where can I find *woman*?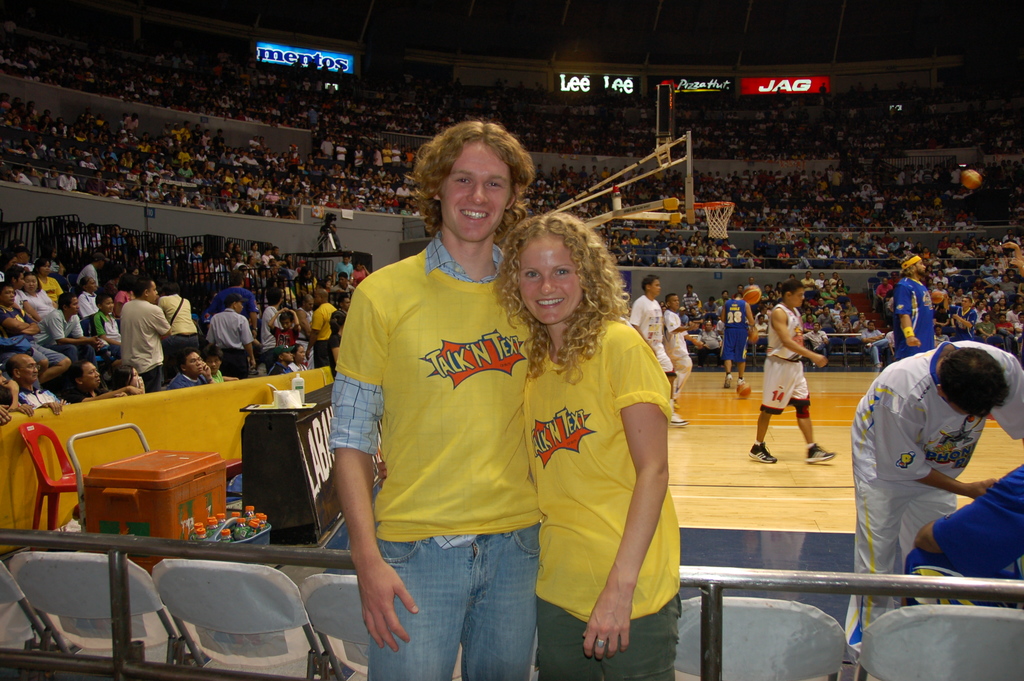
You can find it at bbox=[511, 225, 693, 665].
